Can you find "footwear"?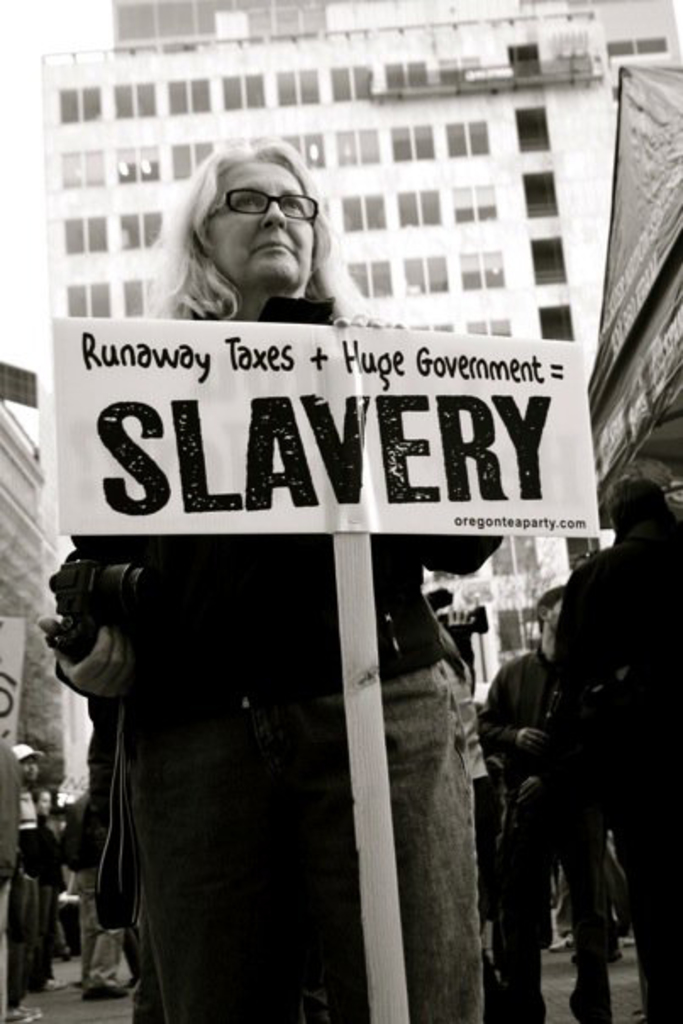
Yes, bounding box: [88,985,132,1002].
